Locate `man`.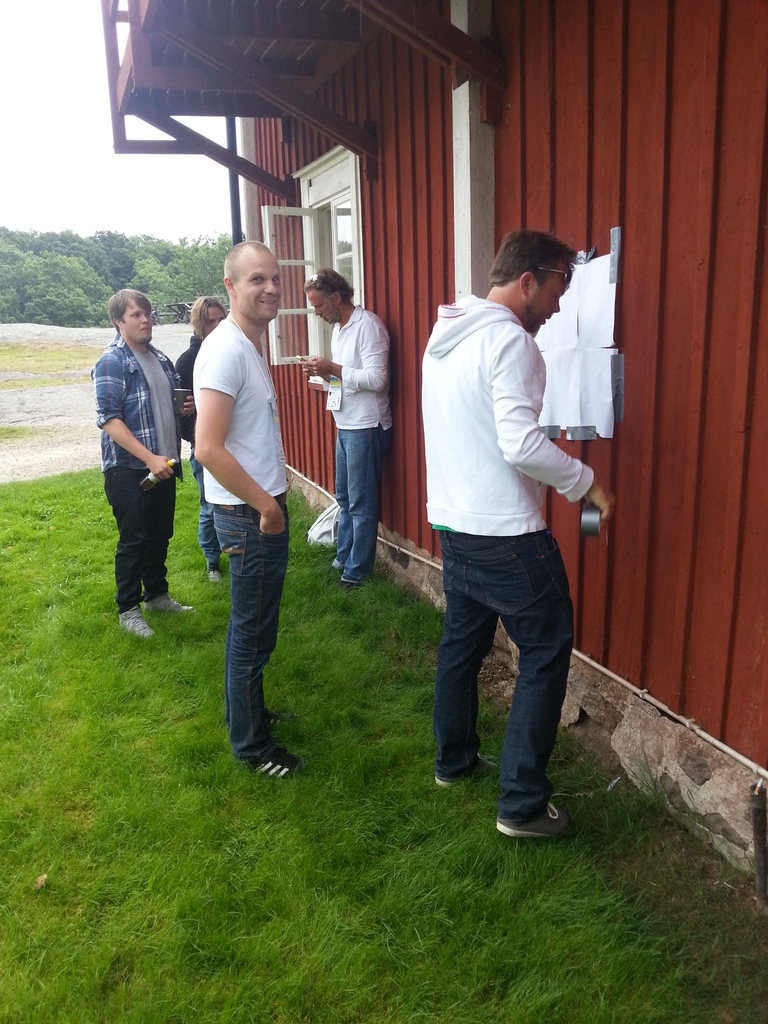
Bounding box: 193/237/296/784.
